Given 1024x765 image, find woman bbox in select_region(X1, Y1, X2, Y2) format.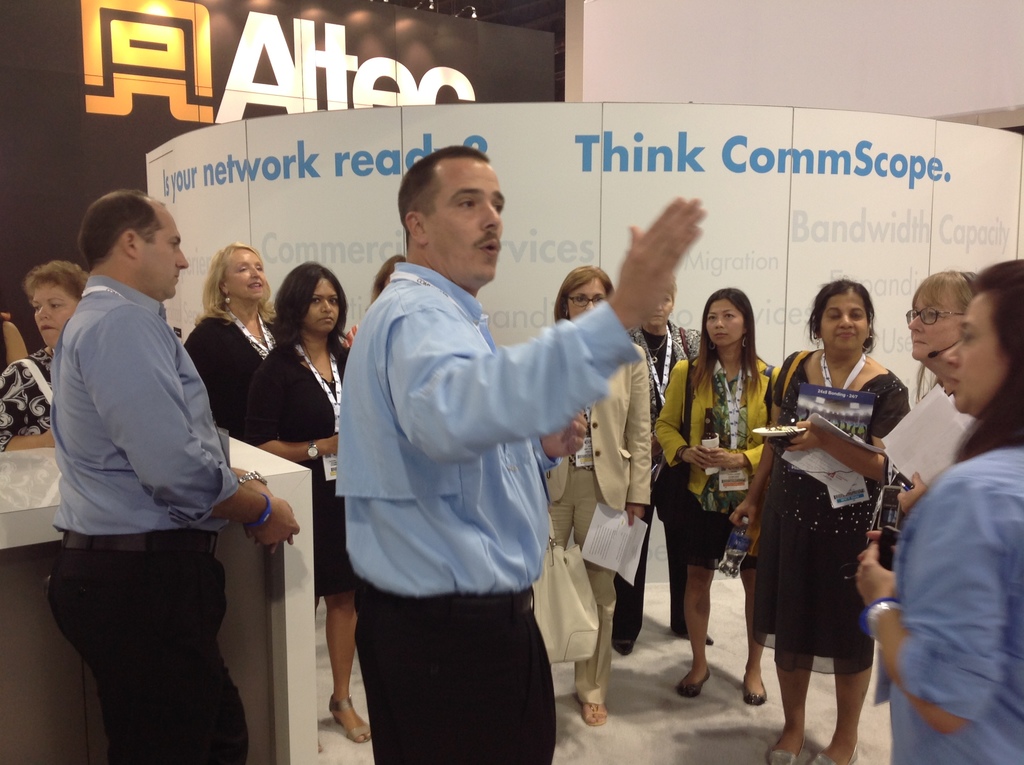
select_region(650, 287, 774, 707).
